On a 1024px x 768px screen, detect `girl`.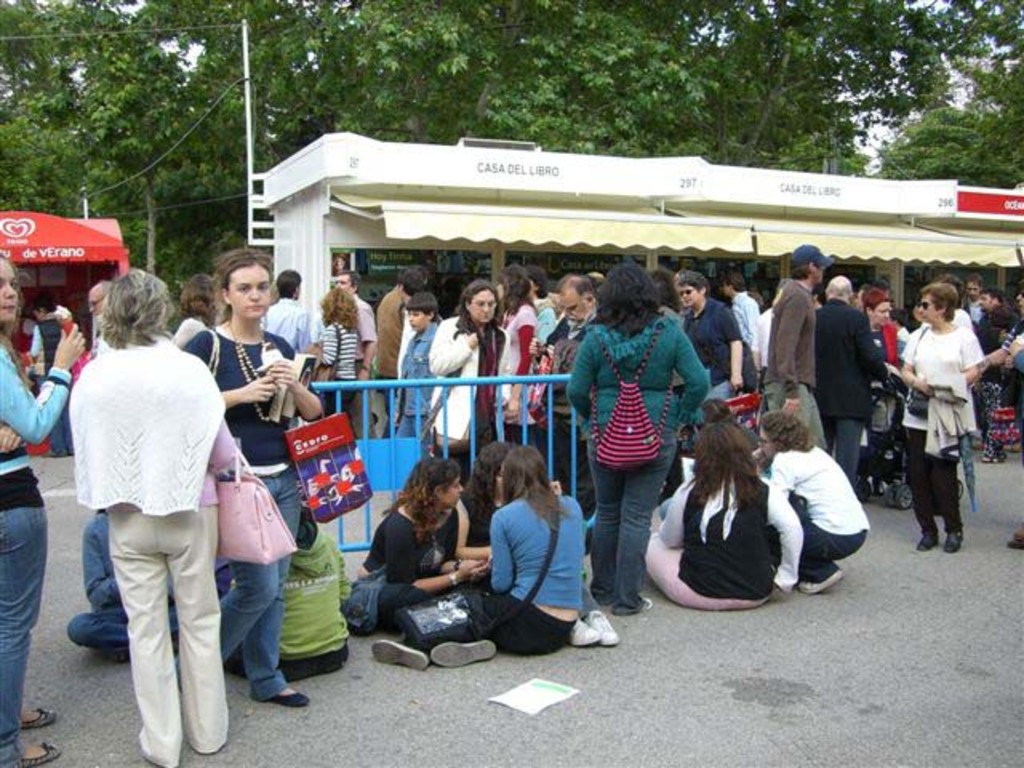
locate(907, 278, 984, 571).
